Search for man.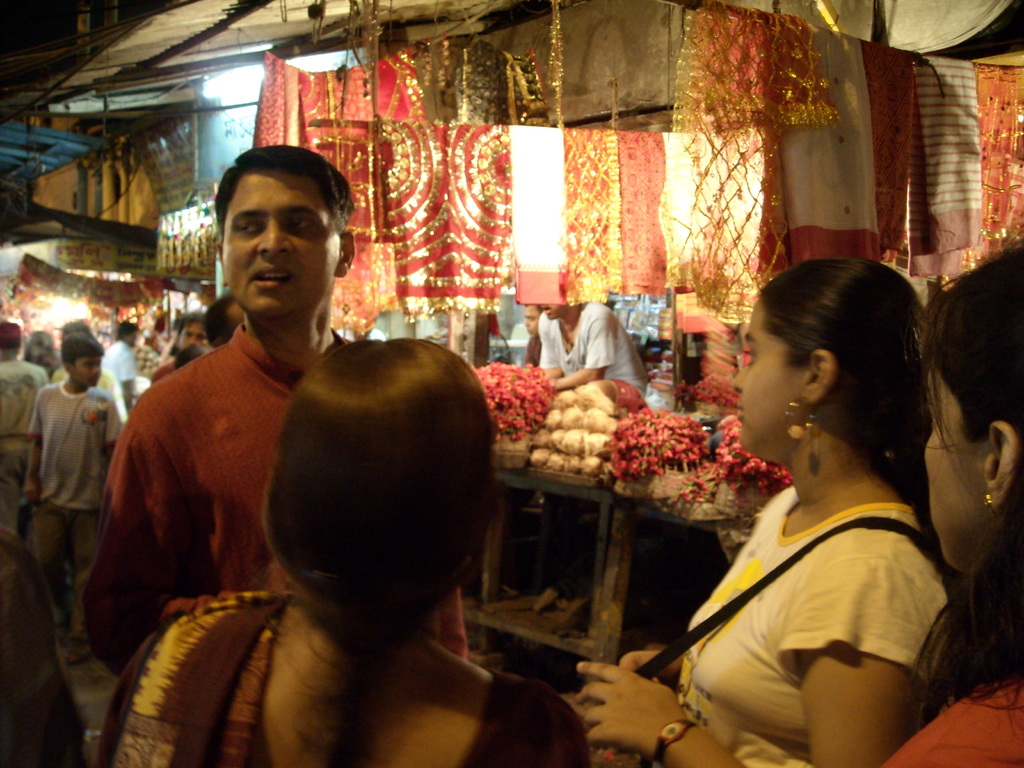
Found at <region>82, 141, 464, 691</region>.
